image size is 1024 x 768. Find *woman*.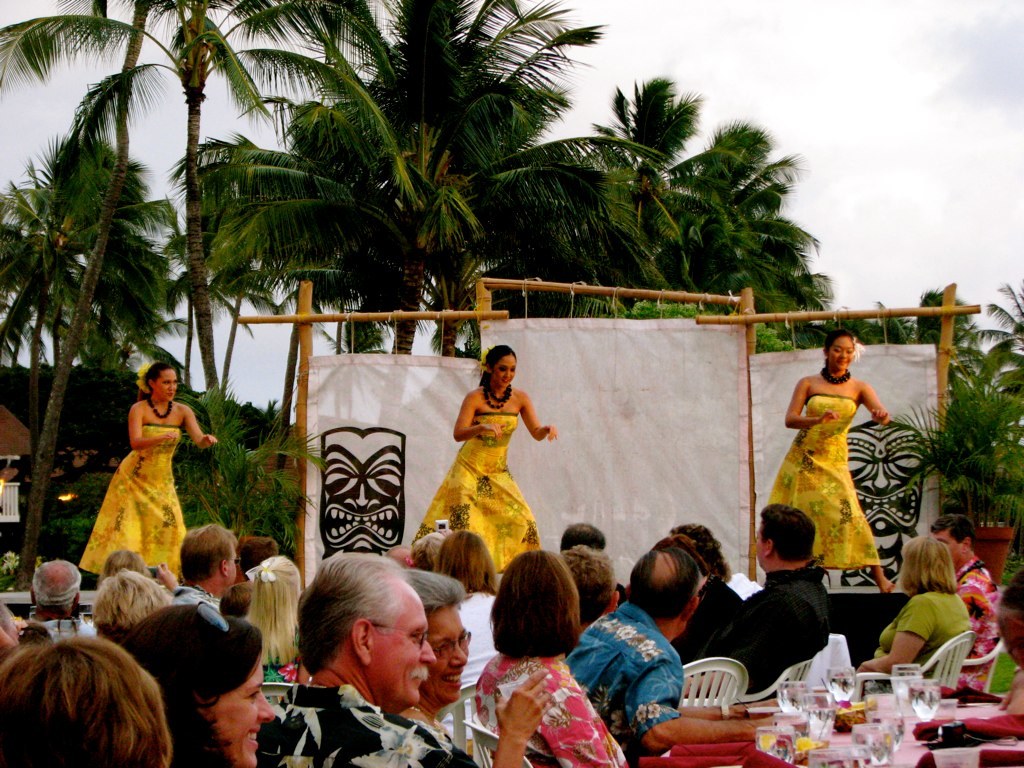
(x1=437, y1=531, x2=505, y2=700).
